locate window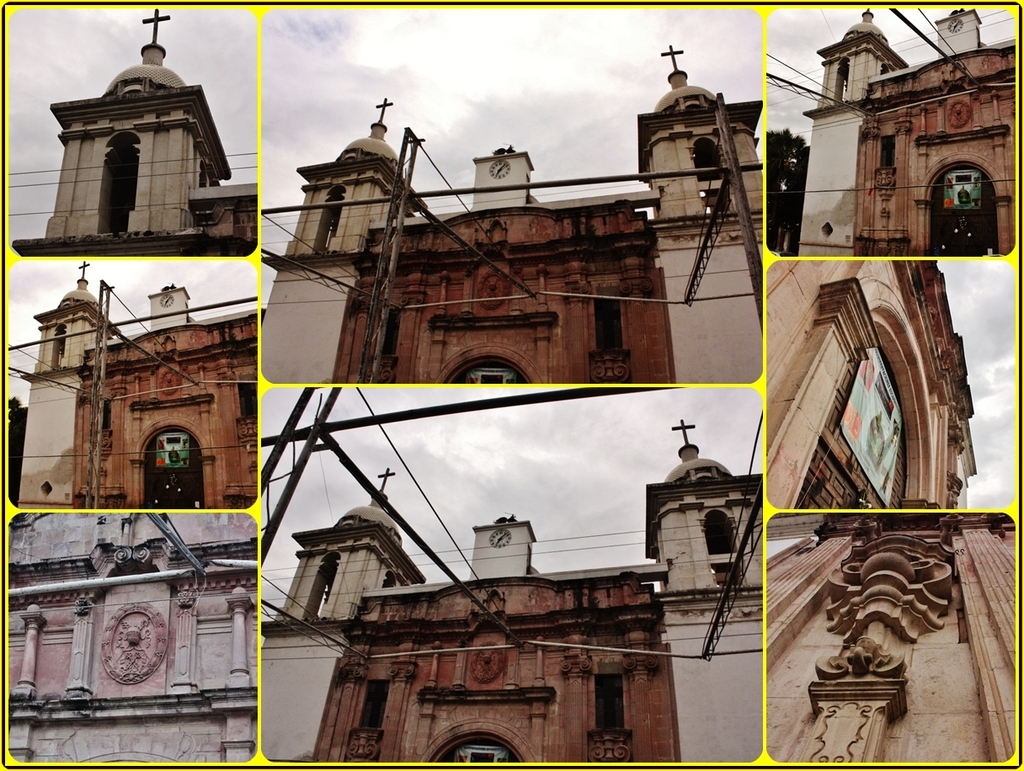
x1=586, y1=662, x2=627, y2=728
